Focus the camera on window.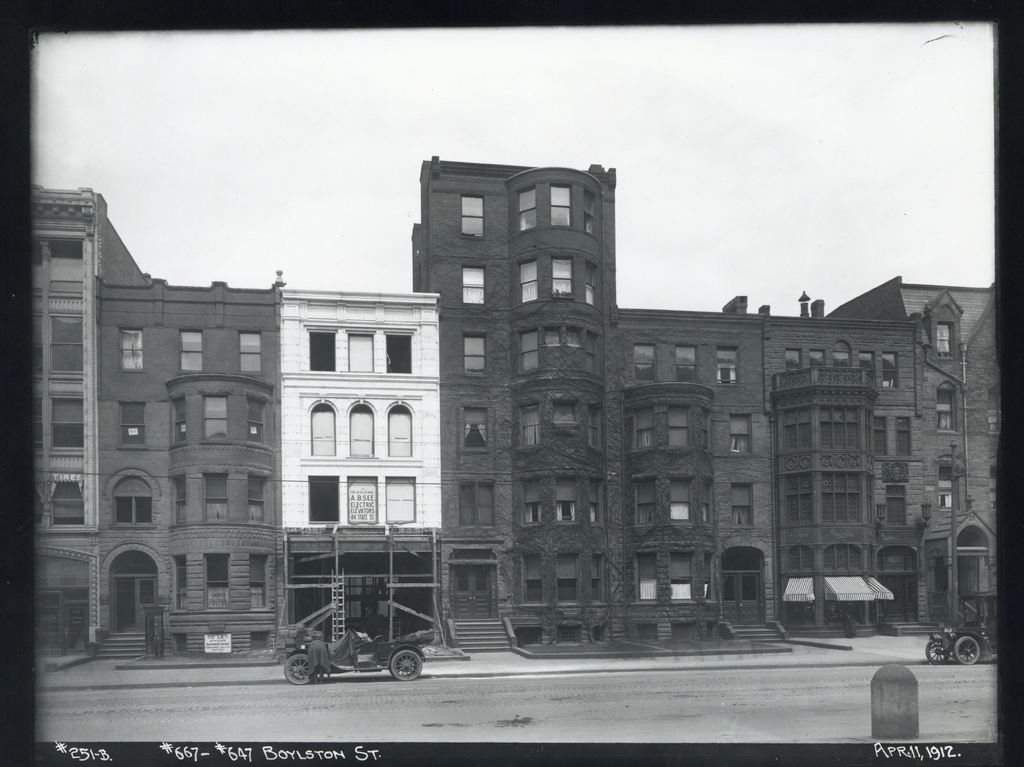
Focus region: 53,398,81,447.
